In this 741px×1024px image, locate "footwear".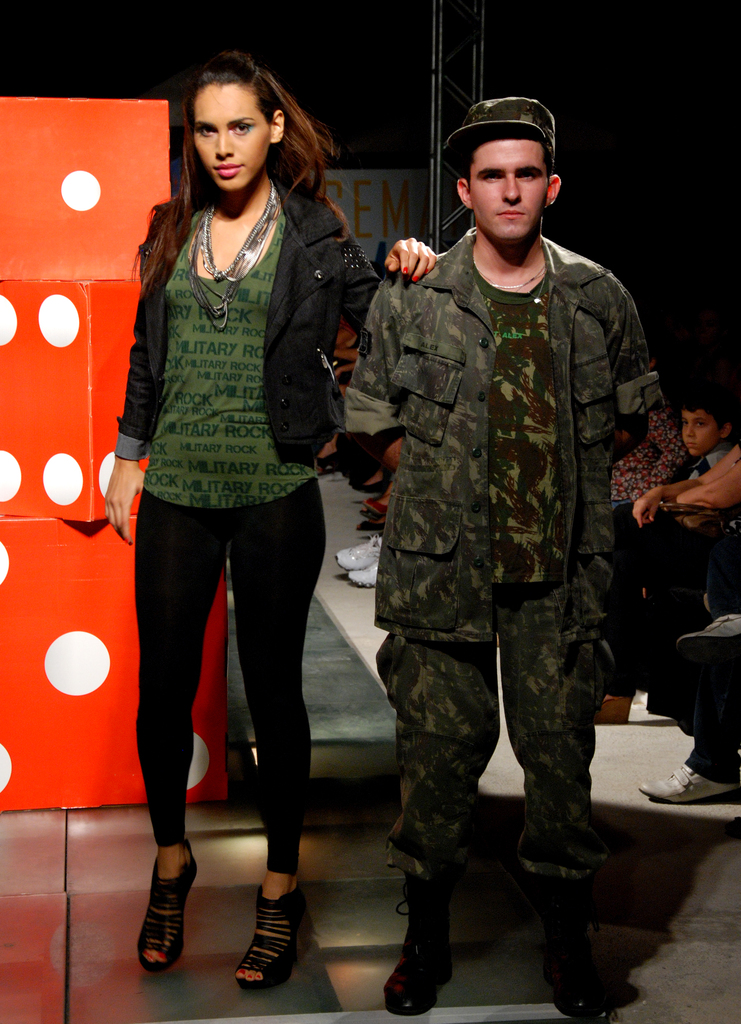
Bounding box: l=340, t=527, r=390, b=580.
